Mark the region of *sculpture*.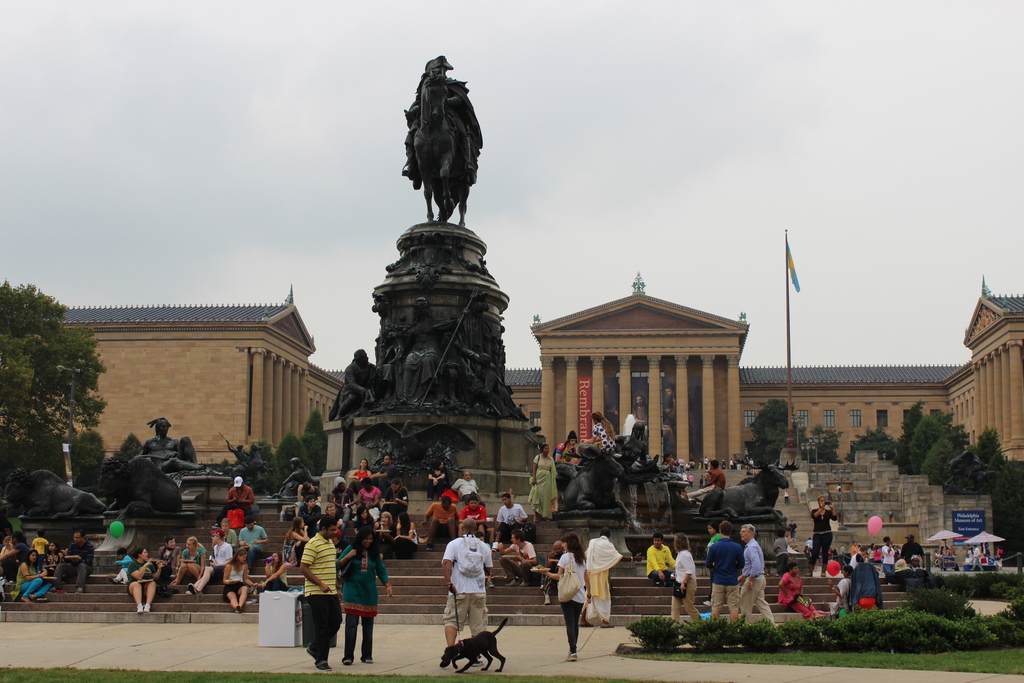
Region: left=531, top=313, right=541, bottom=322.
